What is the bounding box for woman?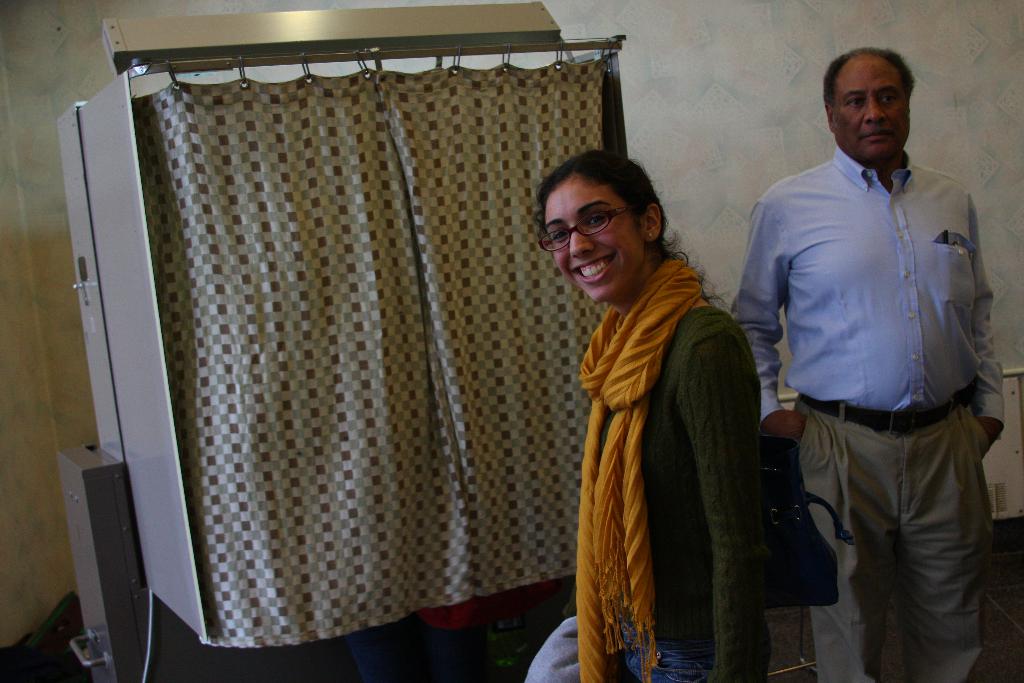
crop(543, 147, 783, 682).
